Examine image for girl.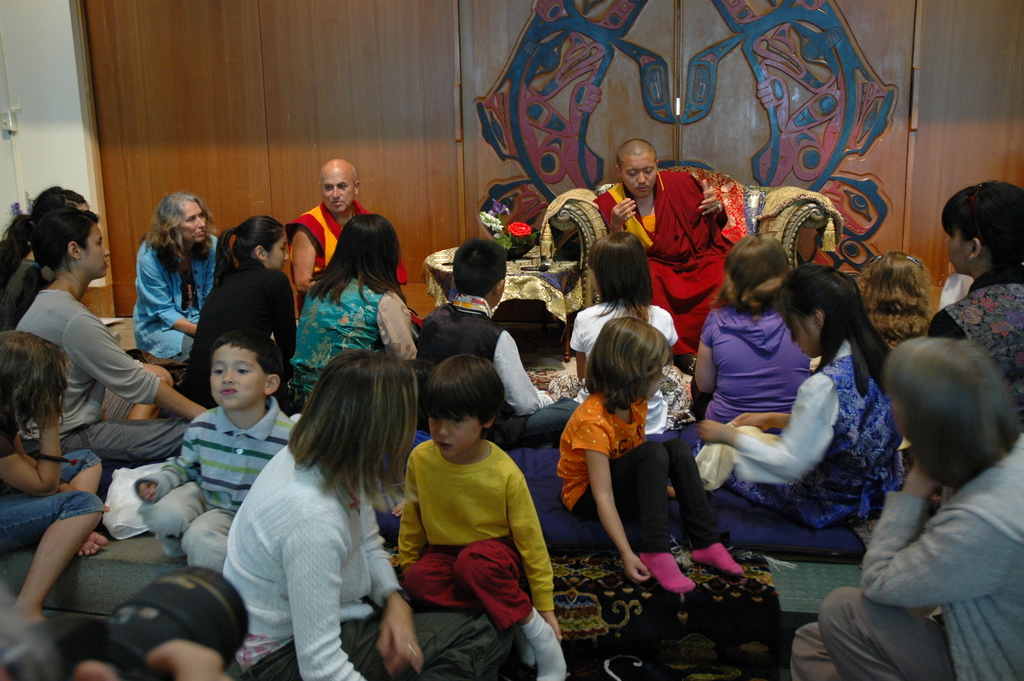
Examination result: (x1=0, y1=186, x2=99, y2=328).
